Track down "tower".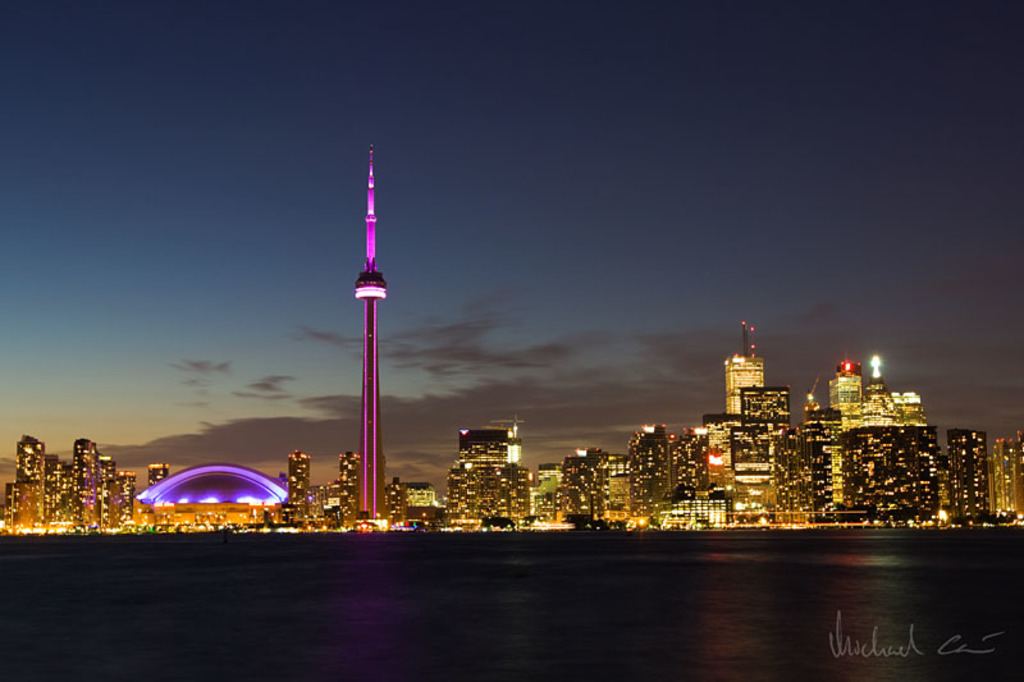
Tracked to 630 429 678 550.
